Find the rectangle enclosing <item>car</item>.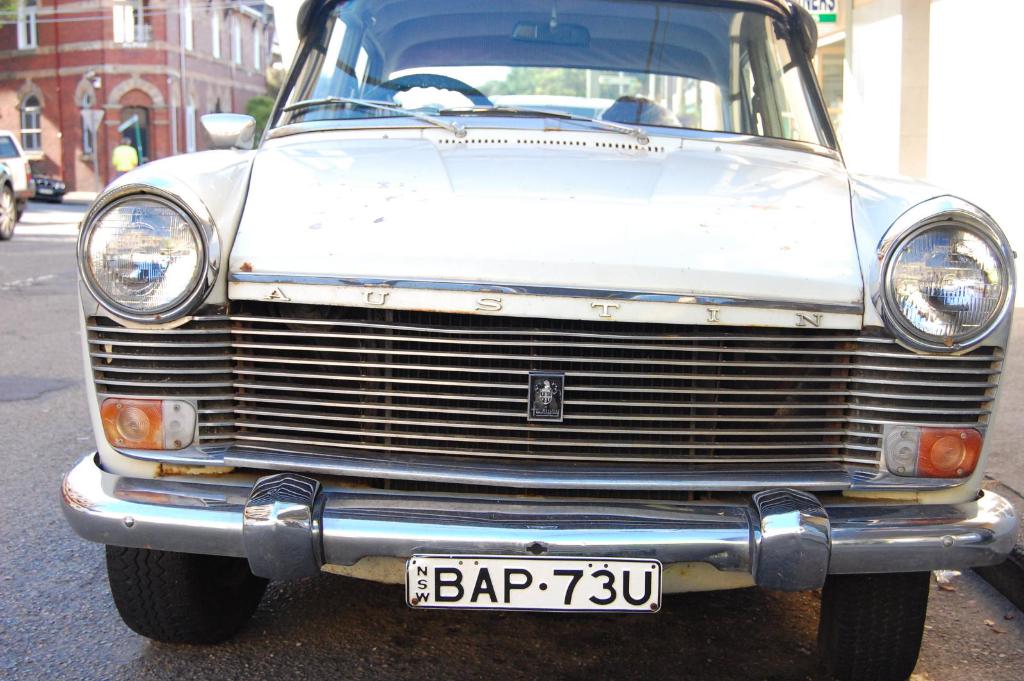
(left=0, top=131, right=36, bottom=198).
